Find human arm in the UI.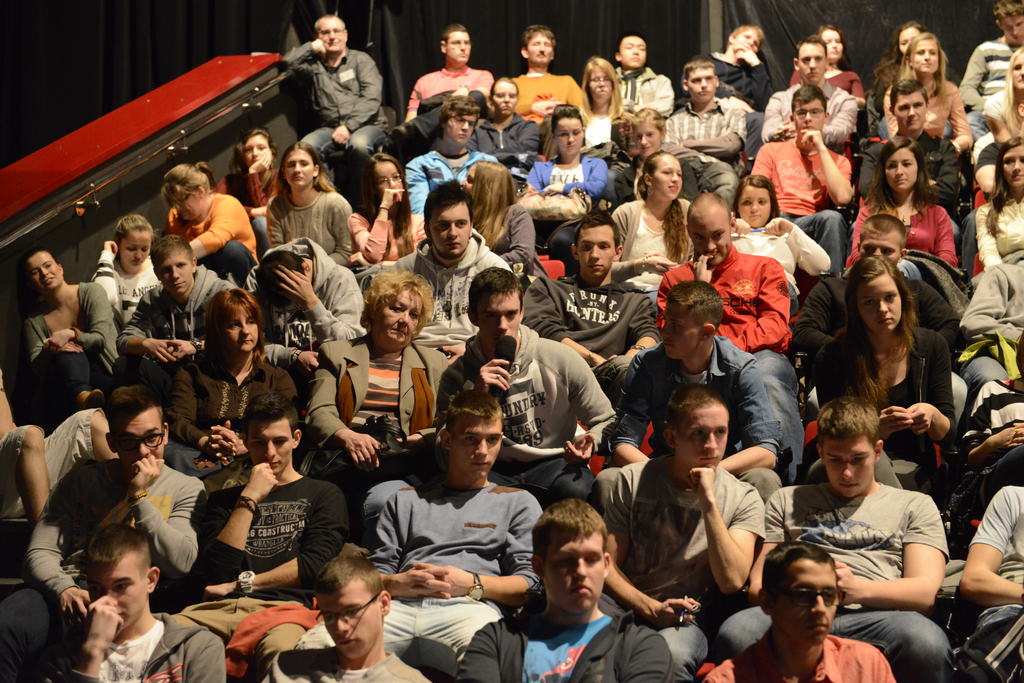
UI element at [x1=727, y1=215, x2=748, y2=243].
